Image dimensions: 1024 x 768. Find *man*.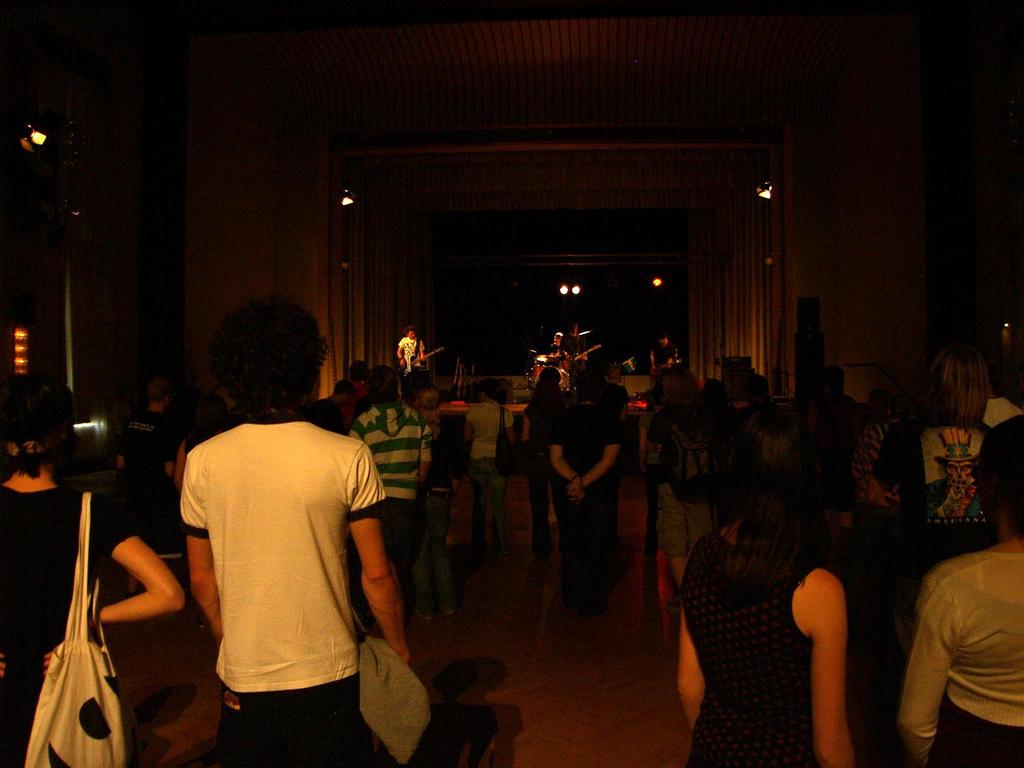
BBox(548, 371, 624, 595).
